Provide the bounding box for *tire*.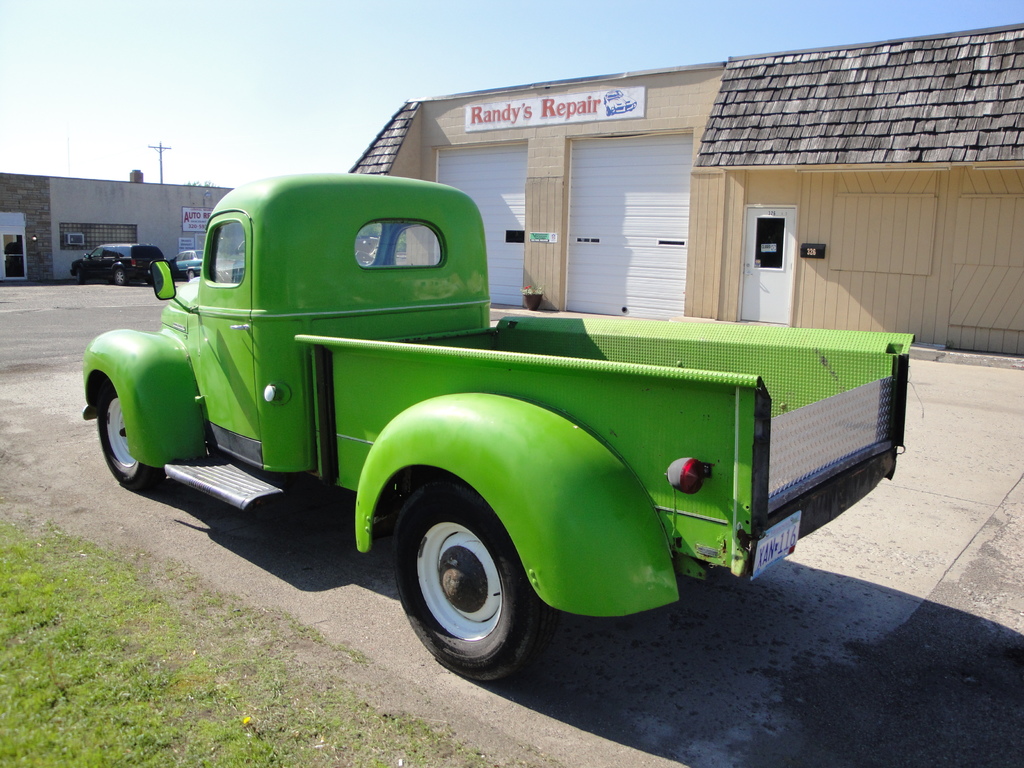
bbox=[189, 271, 198, 278].
